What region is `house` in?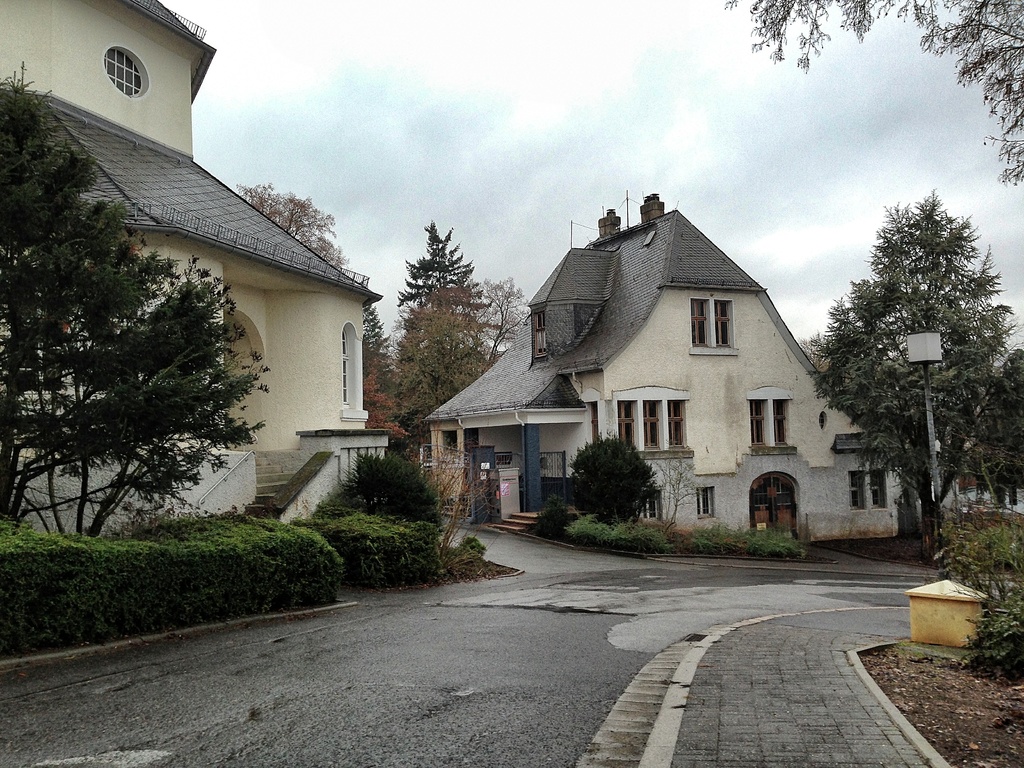
{"x1": 0, "y1": 0, "x2": 388, "y2": 529}.
